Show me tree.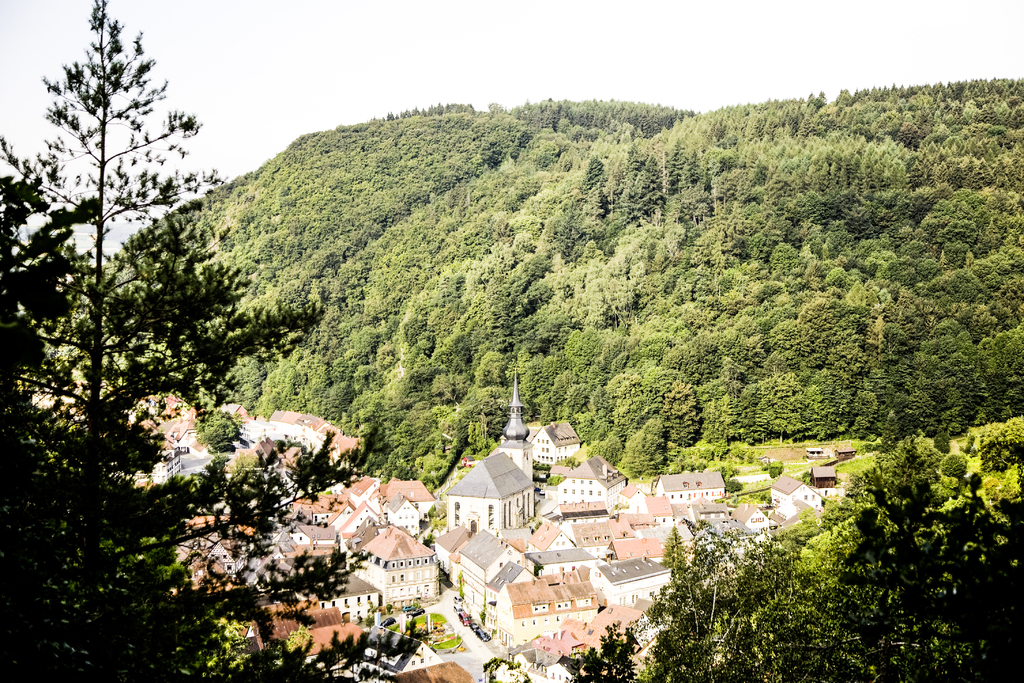
tree is here: left=428, top=503, right=437, bottom=520.
